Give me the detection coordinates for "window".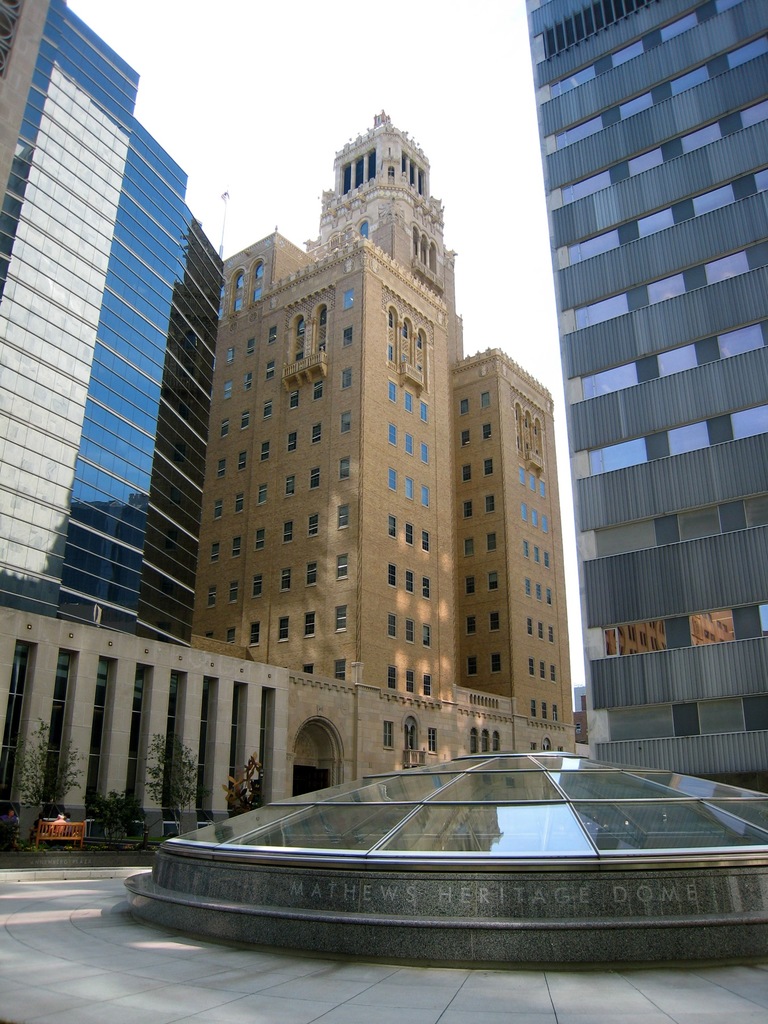
482,457,494,476.
